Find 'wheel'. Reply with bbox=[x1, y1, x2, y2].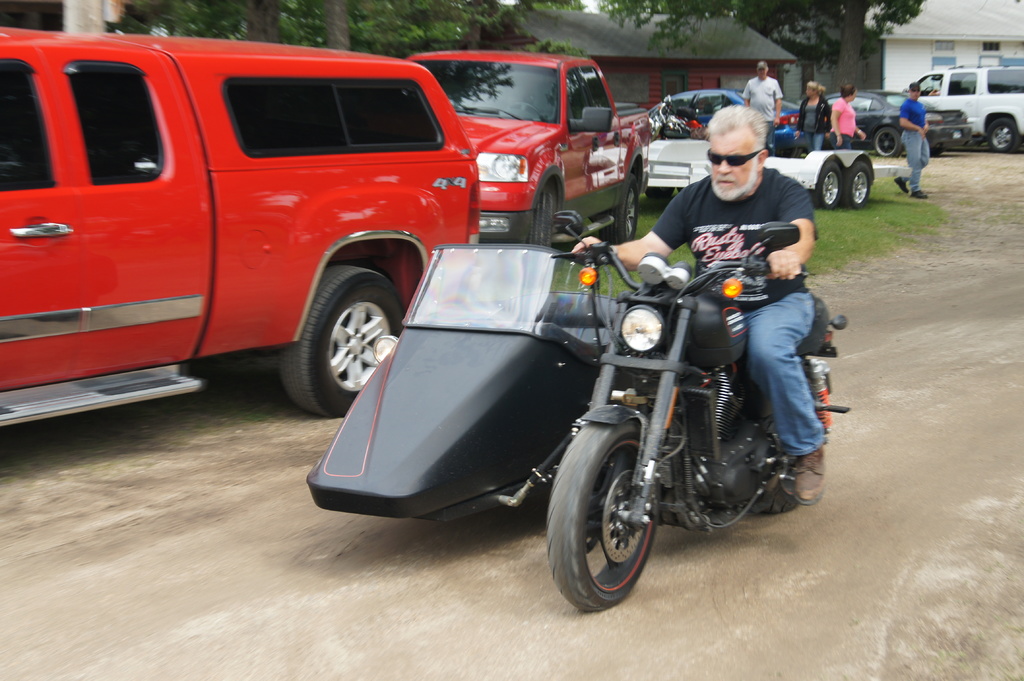
bbox=[804, 157, 847, 211].
